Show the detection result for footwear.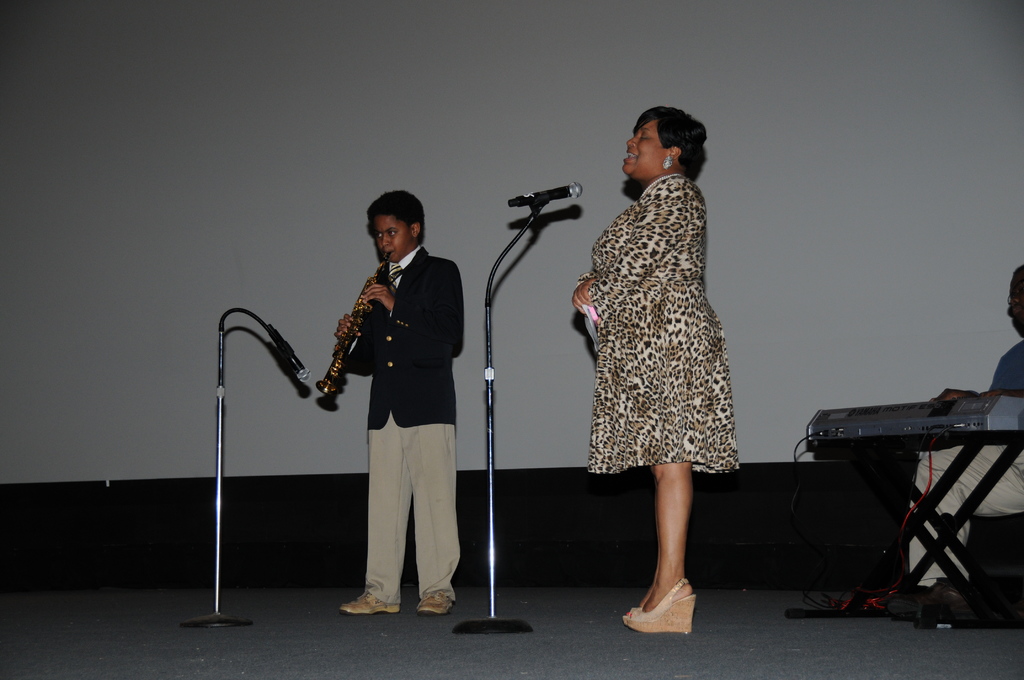
{"left": 624, "top": 603, "right": 637, "bottom": 624}.
